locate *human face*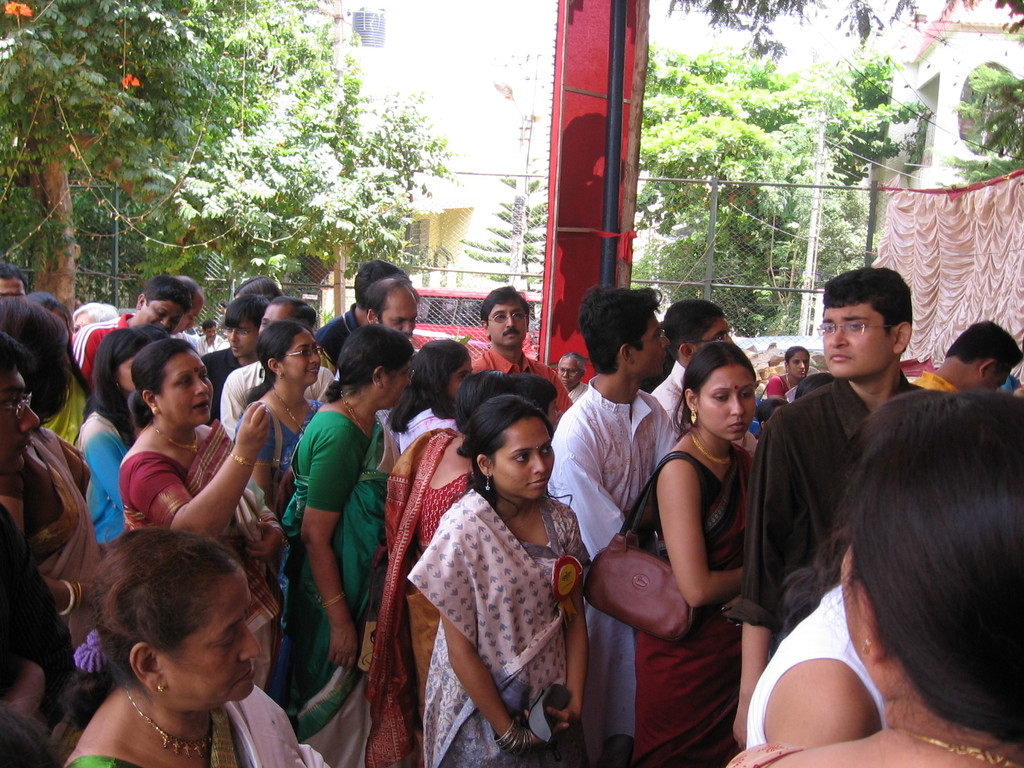
(left=449, top=355, right=471, bottom=399)
